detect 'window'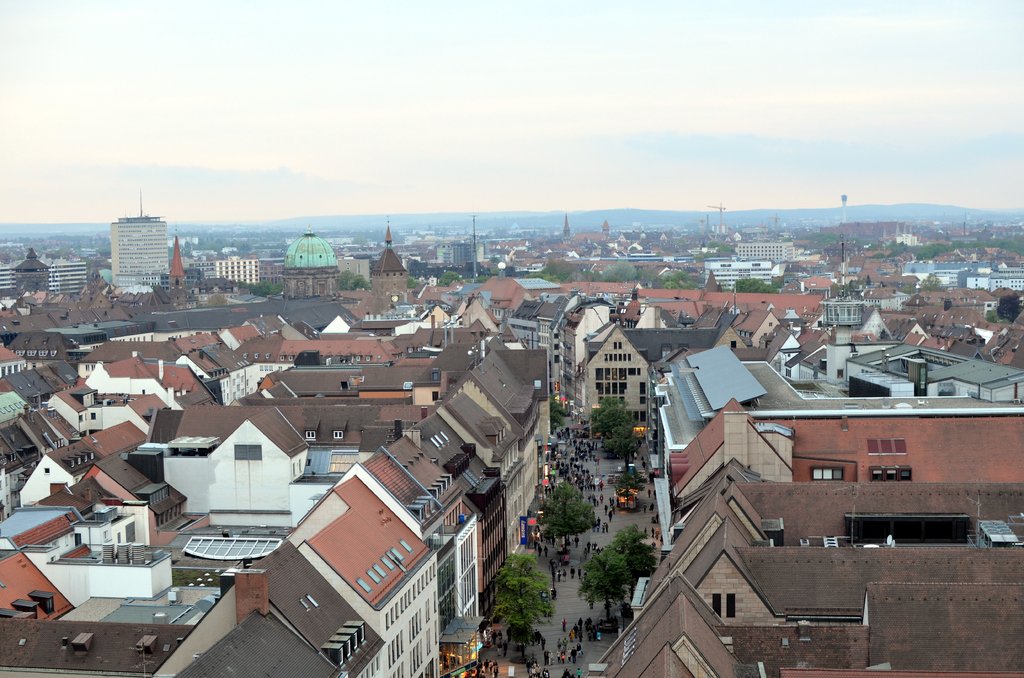
0/425/540/677
